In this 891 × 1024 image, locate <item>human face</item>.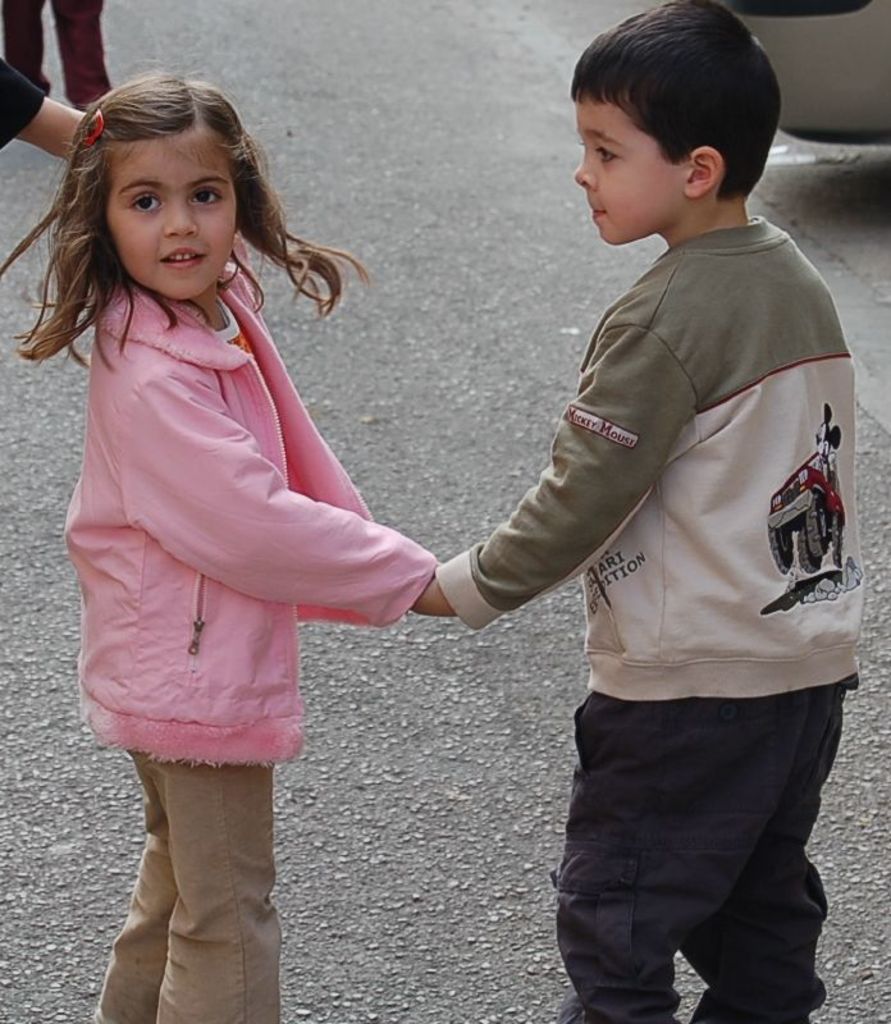
Bounding box: (102, 122, 241, 301).
